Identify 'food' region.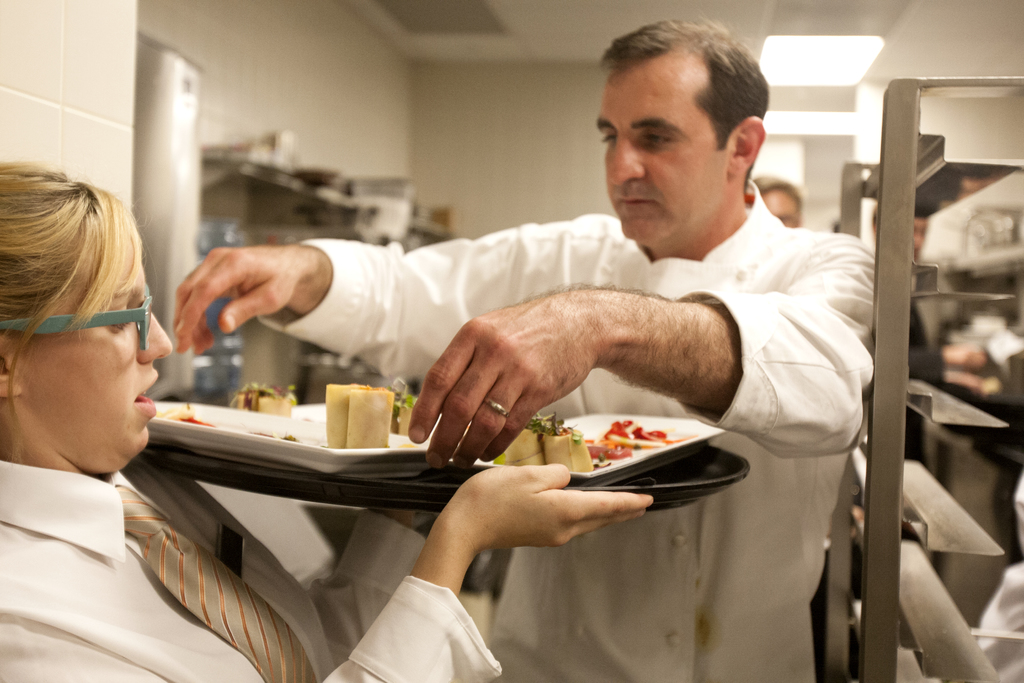
Region: detection(583, 420, 691, 472).
